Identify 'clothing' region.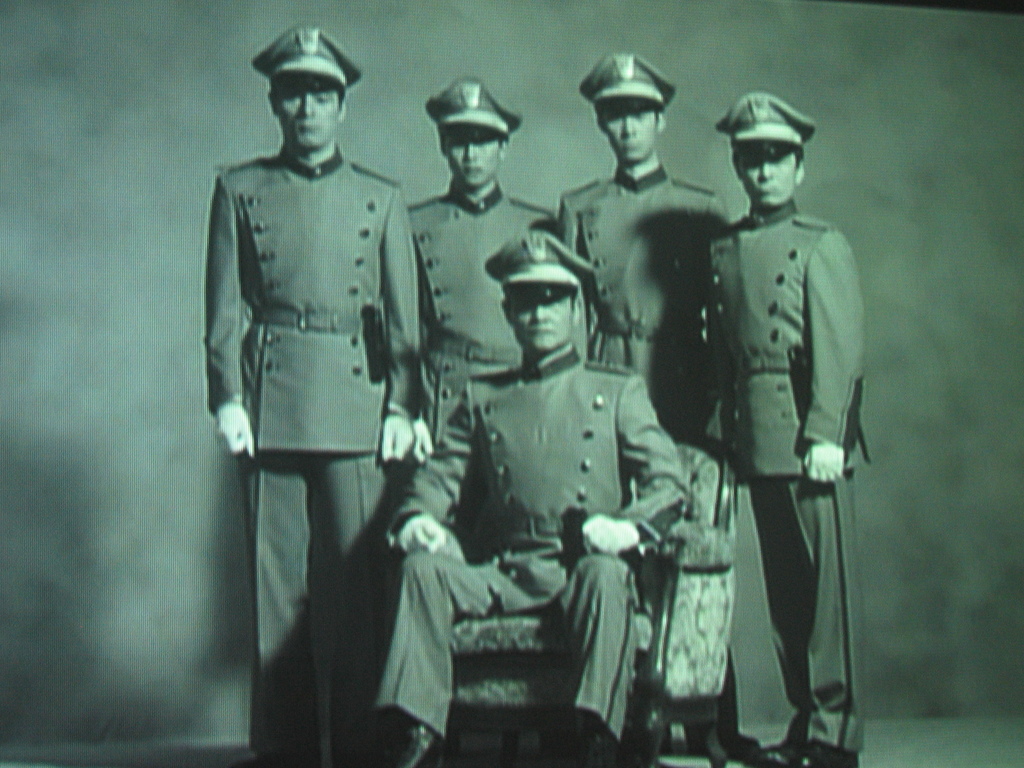
Region: [left=199, top=141, right=423, bottom=767].
